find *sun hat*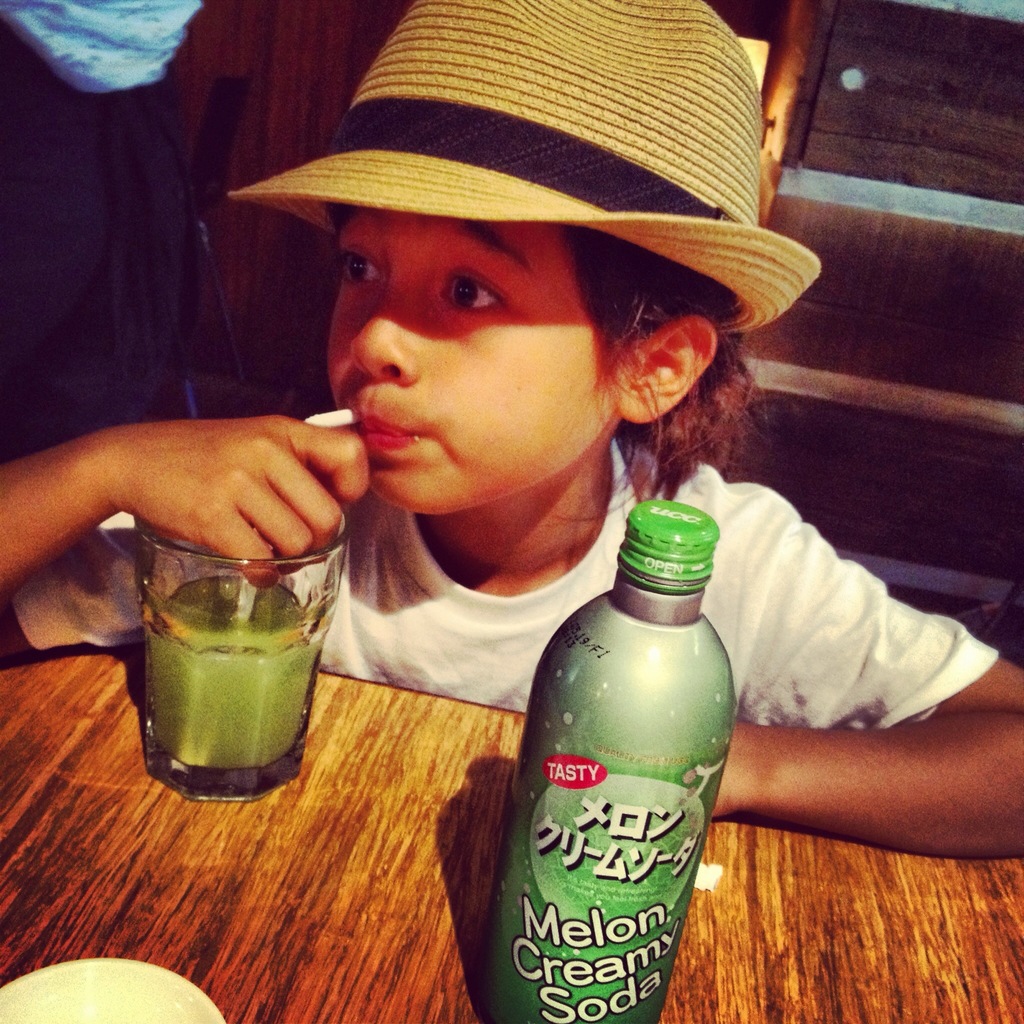
bbox=(225, 0, 824, 337)
